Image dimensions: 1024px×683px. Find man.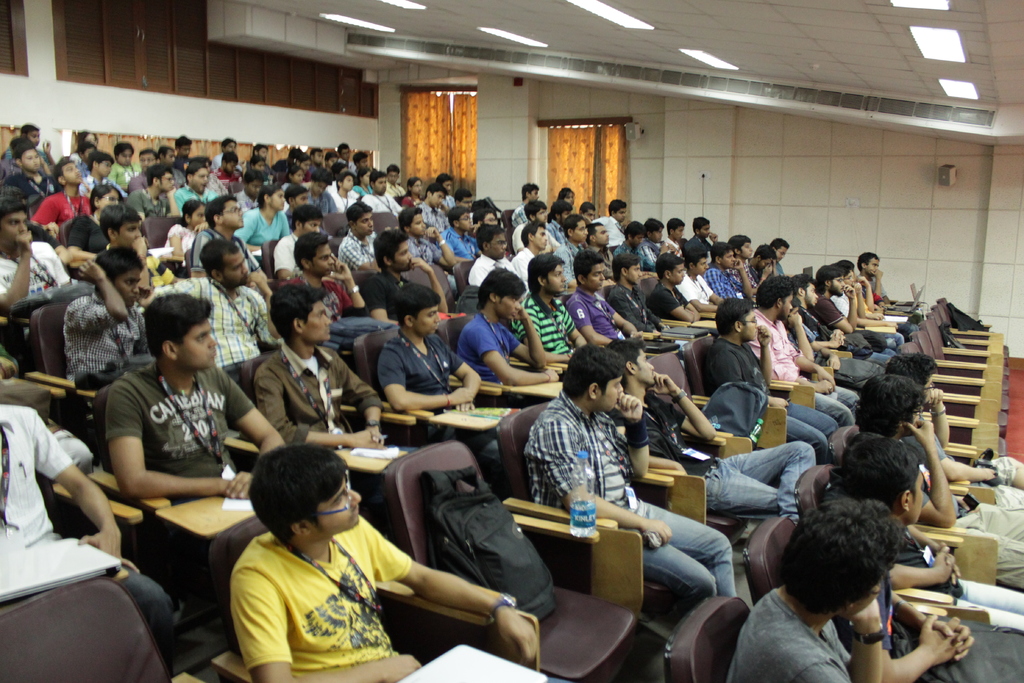
{"x1": 330, "y1": 143, "x2": 349, "y2": 169}.
